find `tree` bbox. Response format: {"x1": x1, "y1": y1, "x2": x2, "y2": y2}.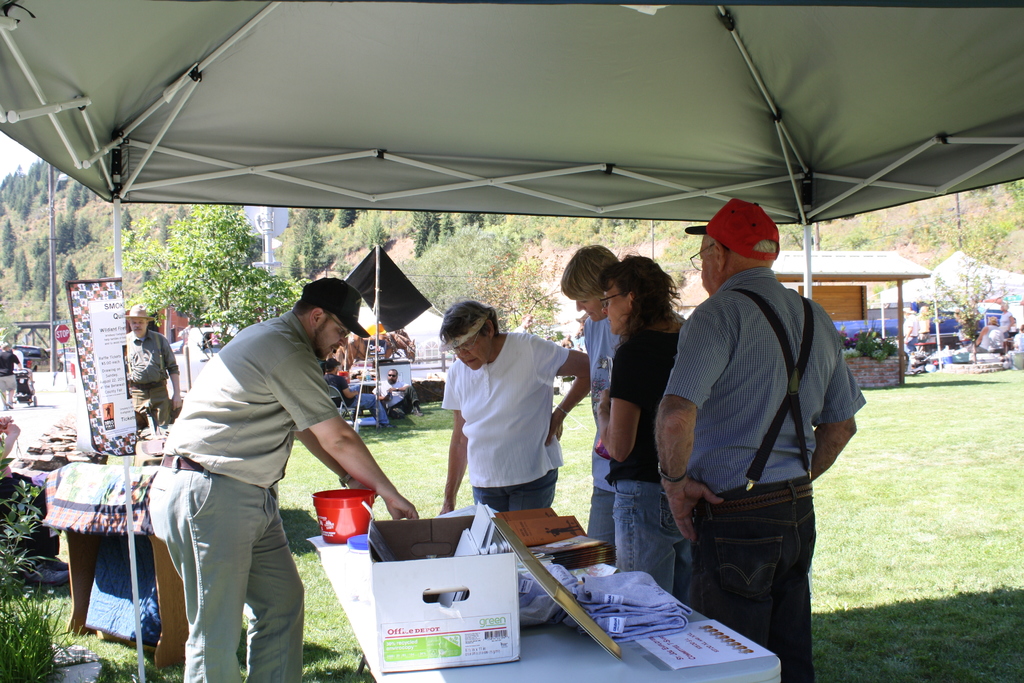
{"x1": 33, "y1": 252, "x2": 56, "y2": 308}.
